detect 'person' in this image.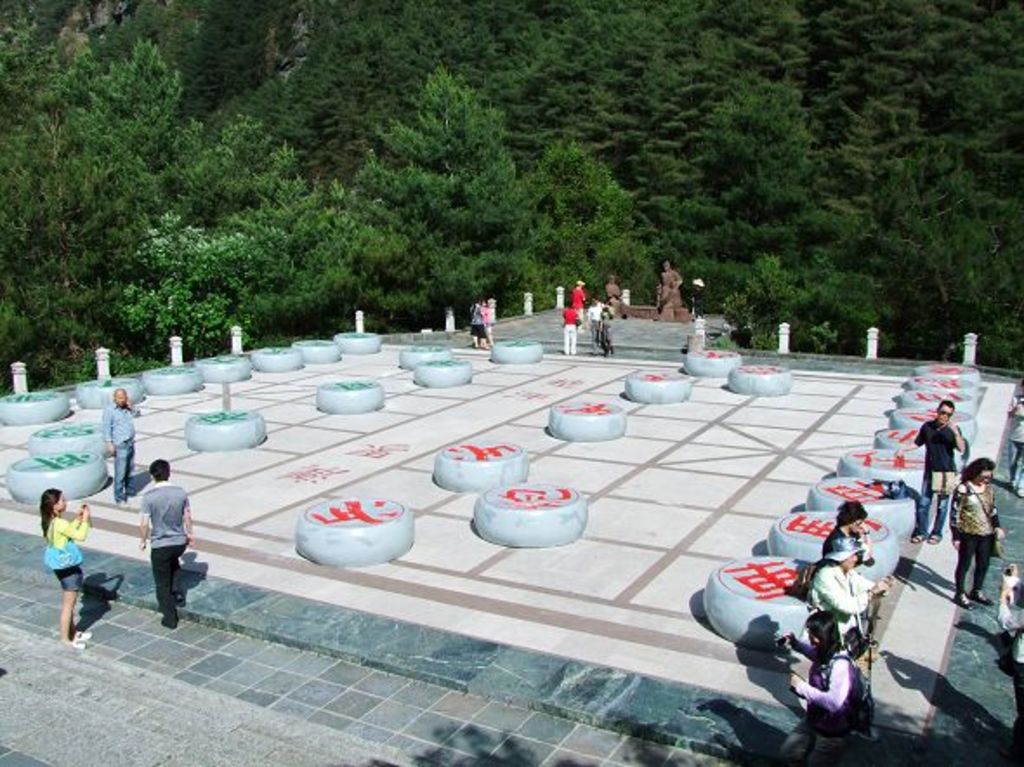
Detection: 951 451 1005 618.
